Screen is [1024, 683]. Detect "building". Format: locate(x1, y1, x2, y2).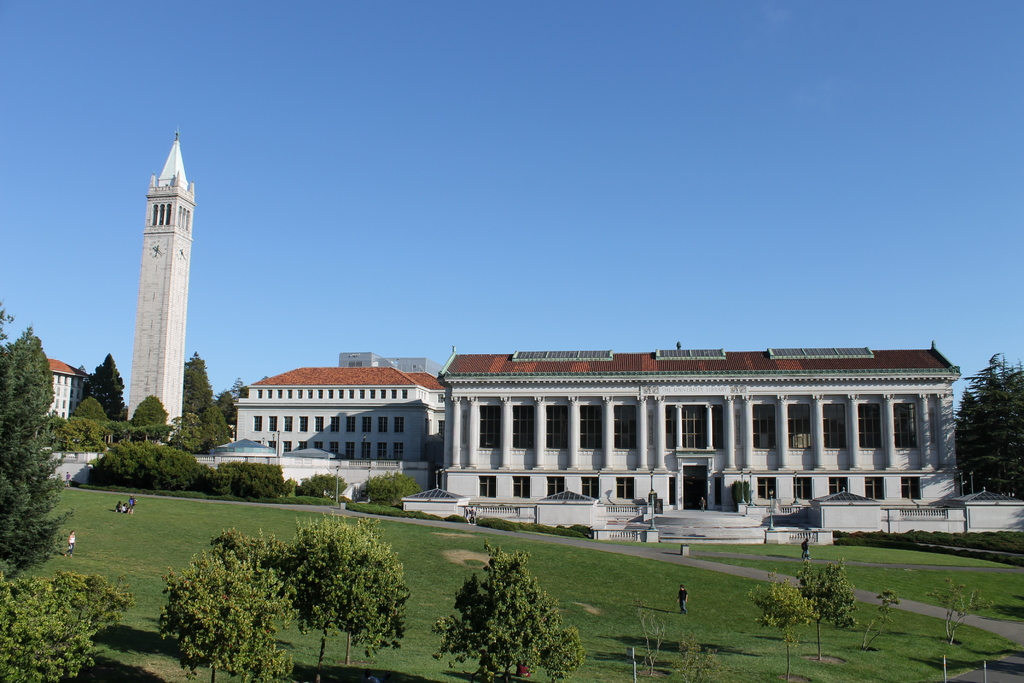
locate(436, 345, 965, 503).
